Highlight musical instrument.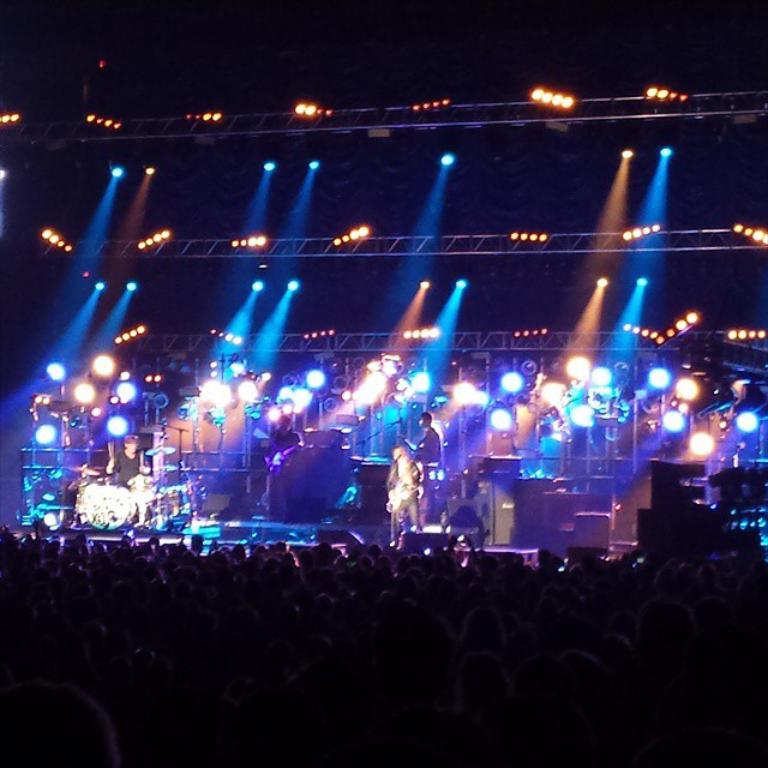
Highlighted region: (376,467,426,514).
